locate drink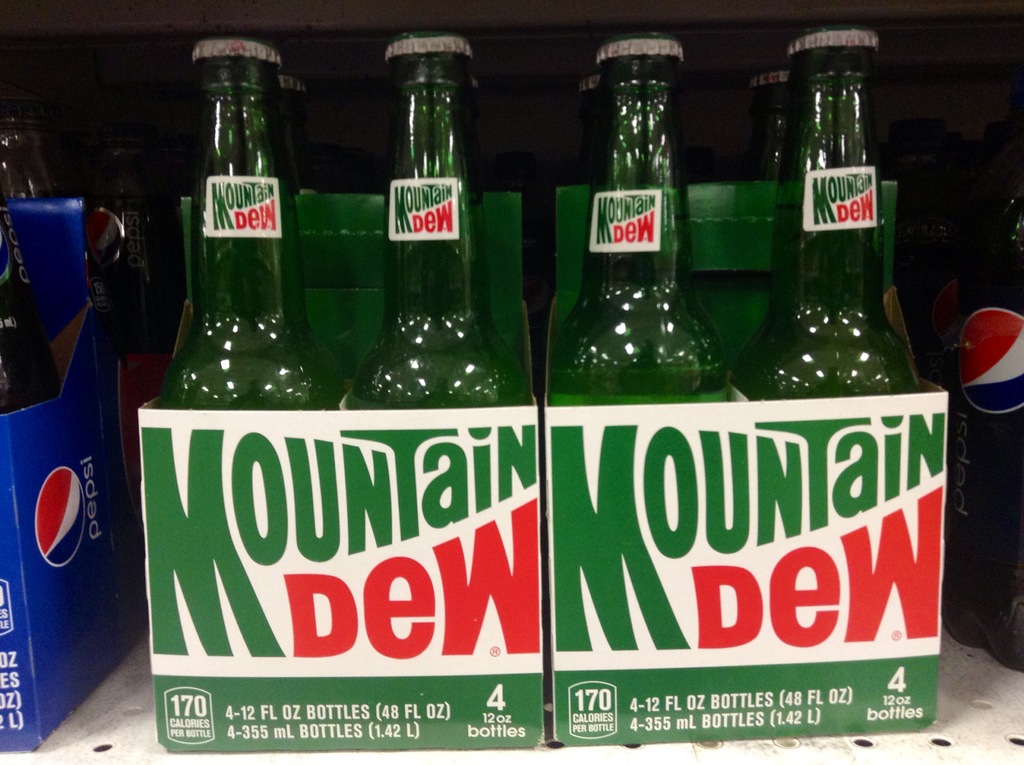
(349, 29, 531, 408)
